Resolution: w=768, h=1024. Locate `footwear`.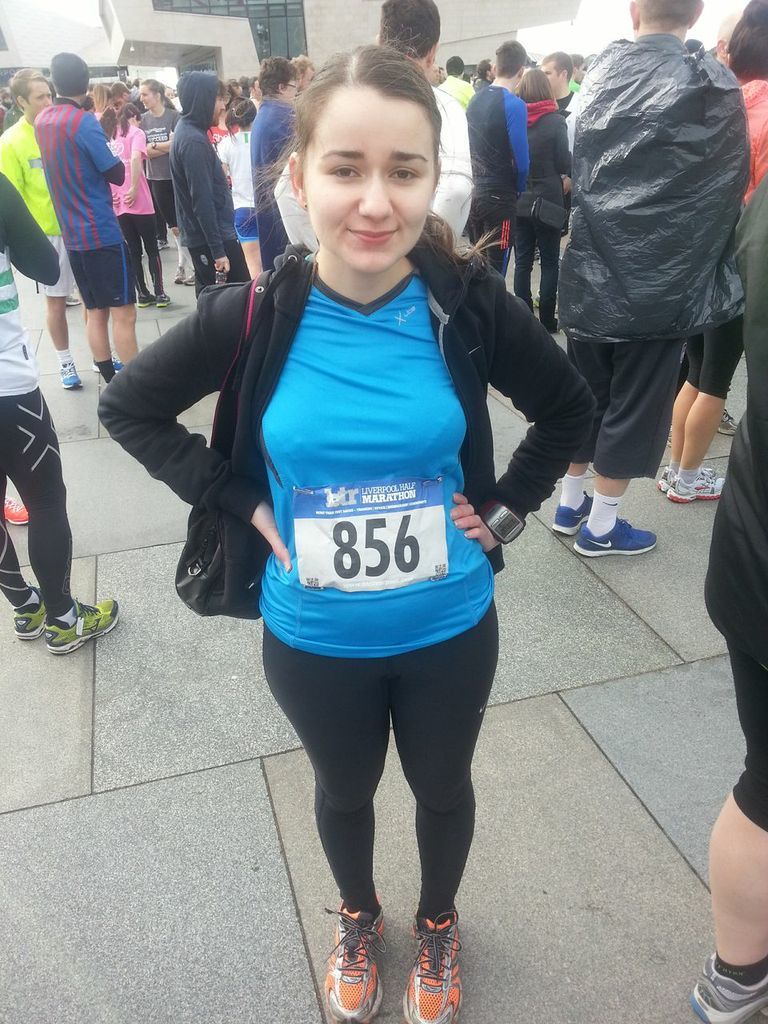
select_region(716, 404, 743, 441).
